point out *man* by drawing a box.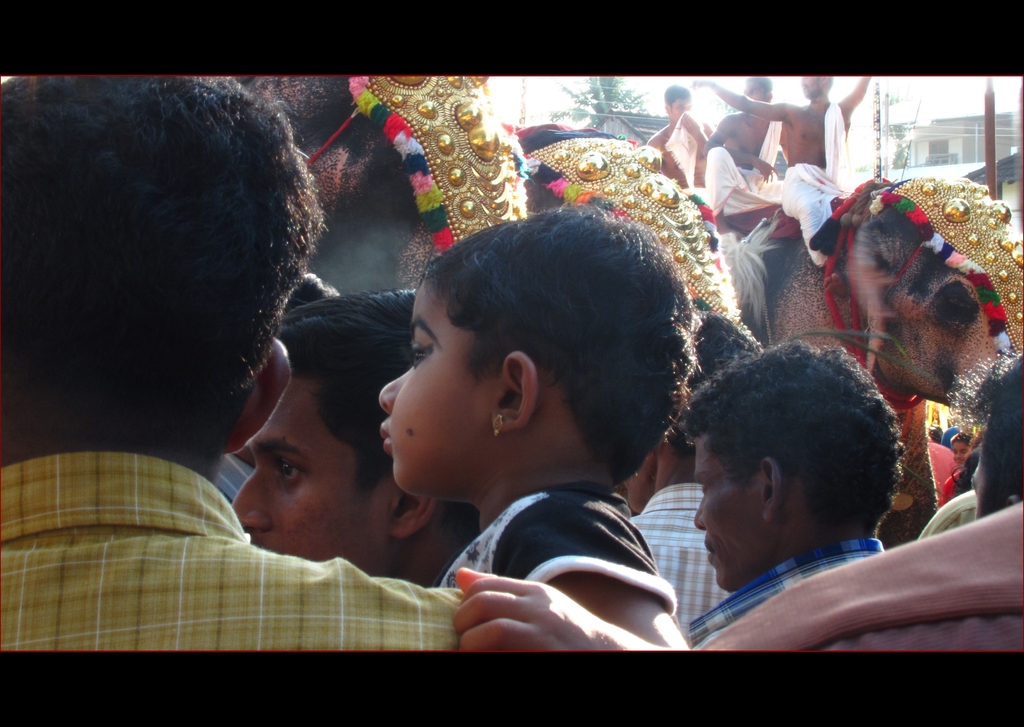
region(0, 73, 469, 650).
